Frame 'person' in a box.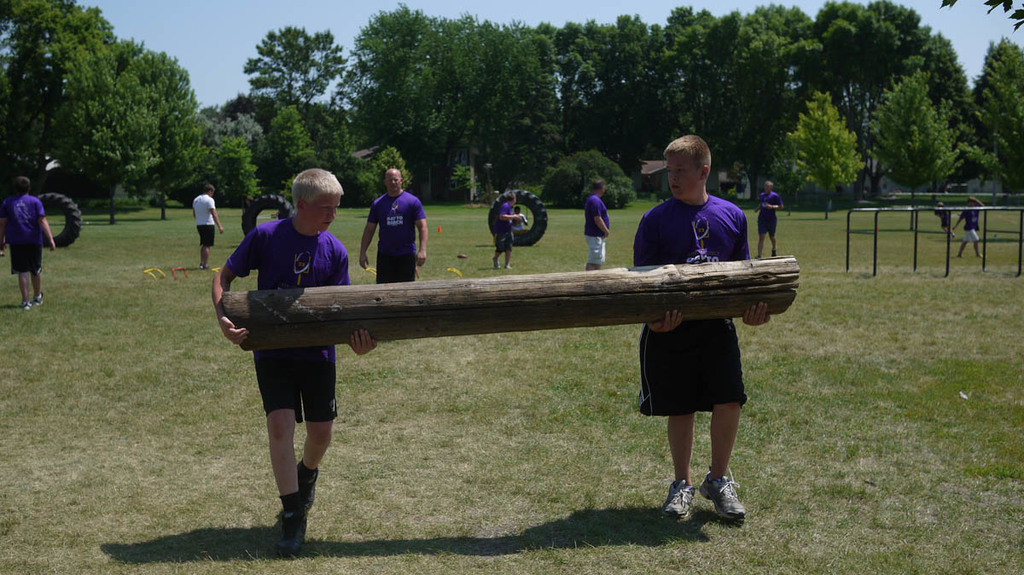
(1,166,56,318).
